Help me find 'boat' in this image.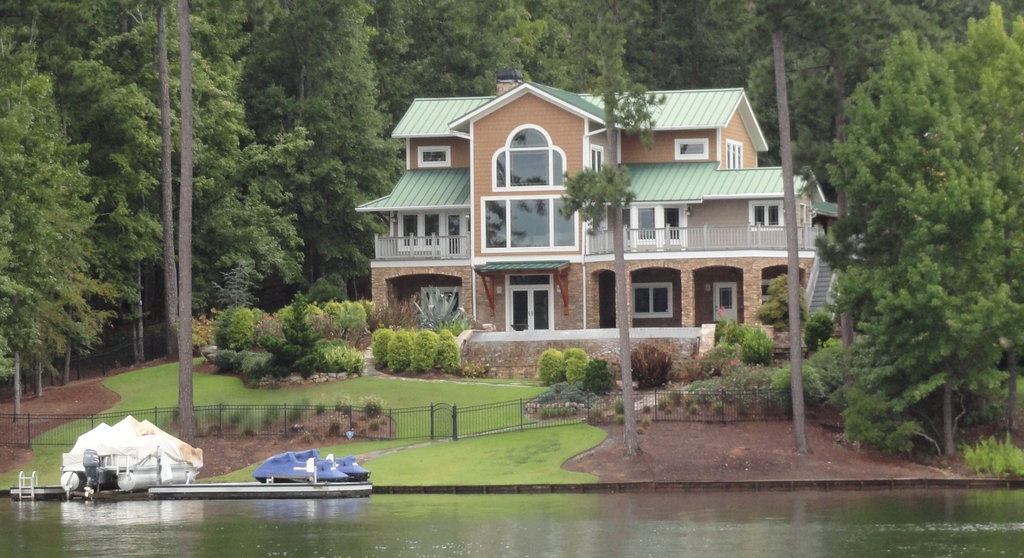
Found it: [58,418,205,502].
